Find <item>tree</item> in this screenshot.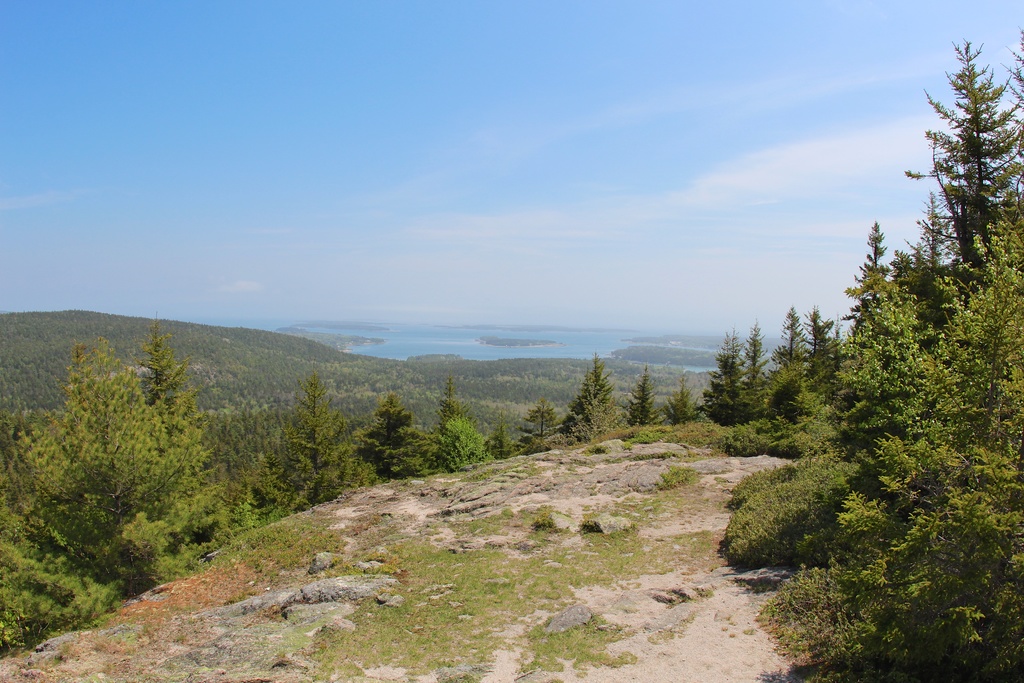
The bounding box for <item>tree</item> is bbox=(661, 379, 695, 427).
